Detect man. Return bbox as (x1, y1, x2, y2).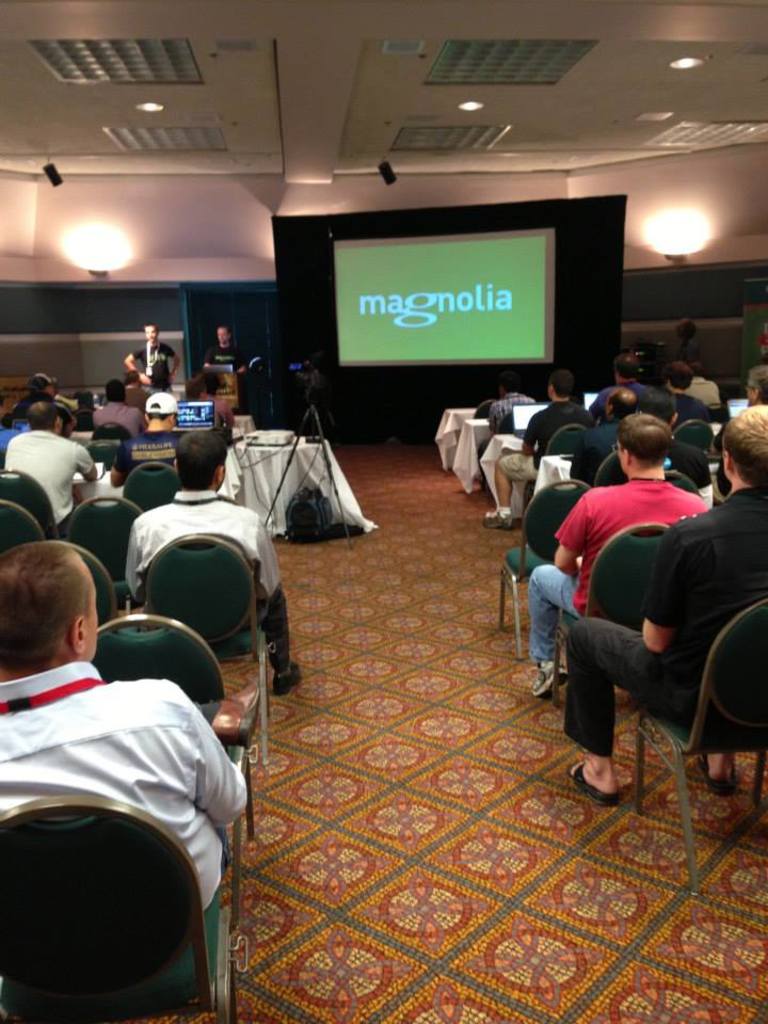
(484, 377, 537, 433).
